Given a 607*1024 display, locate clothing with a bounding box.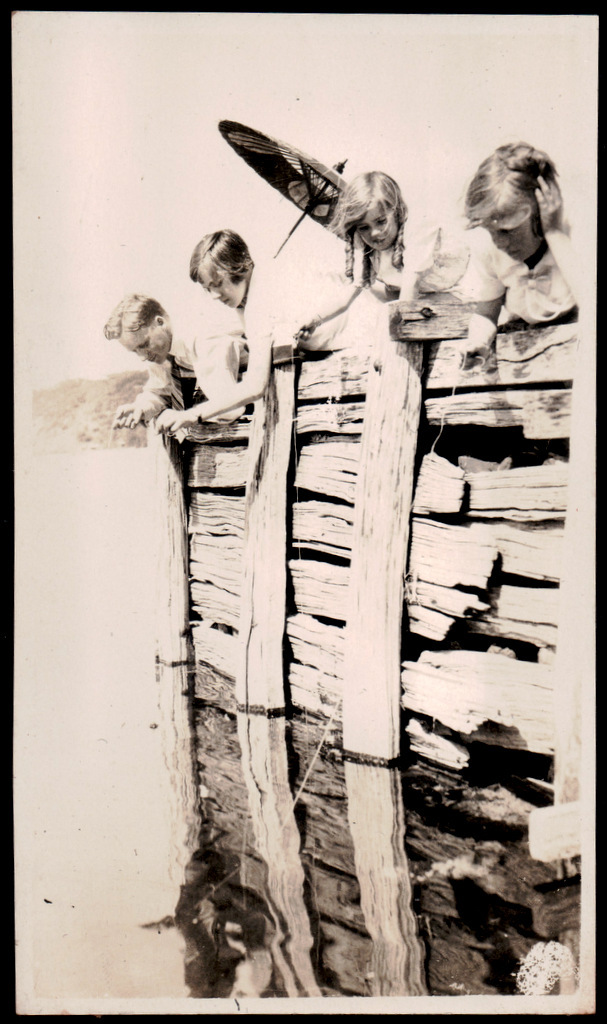
Located: [241,244,380,349].
